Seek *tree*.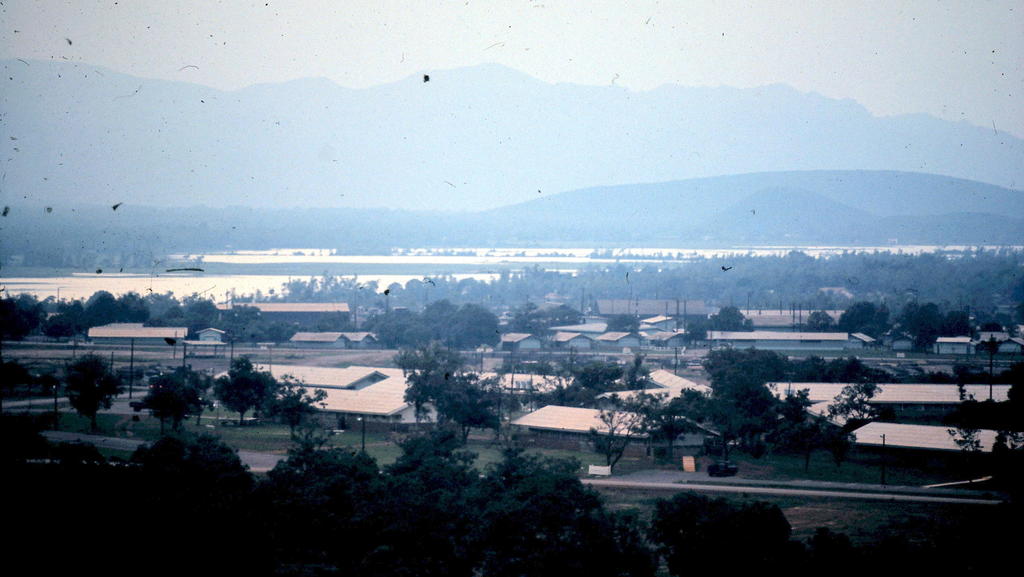
<box>135,368,221,427</box>.
